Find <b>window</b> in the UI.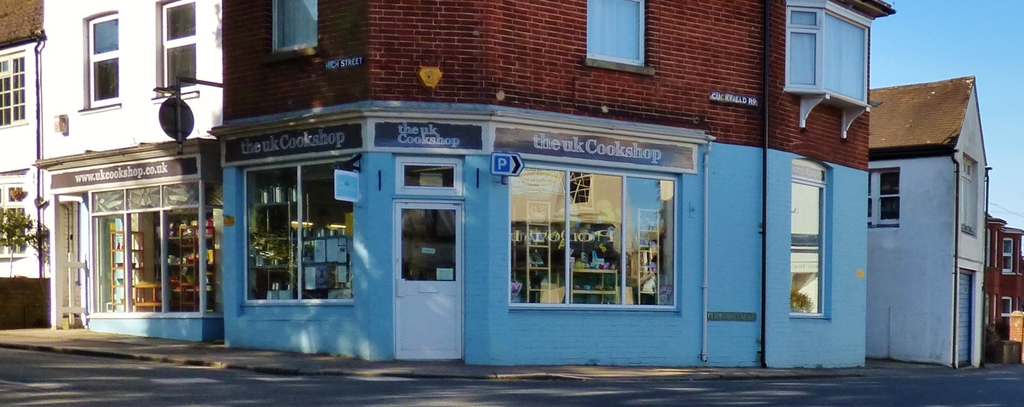
UI element at 244 162 353 304.
